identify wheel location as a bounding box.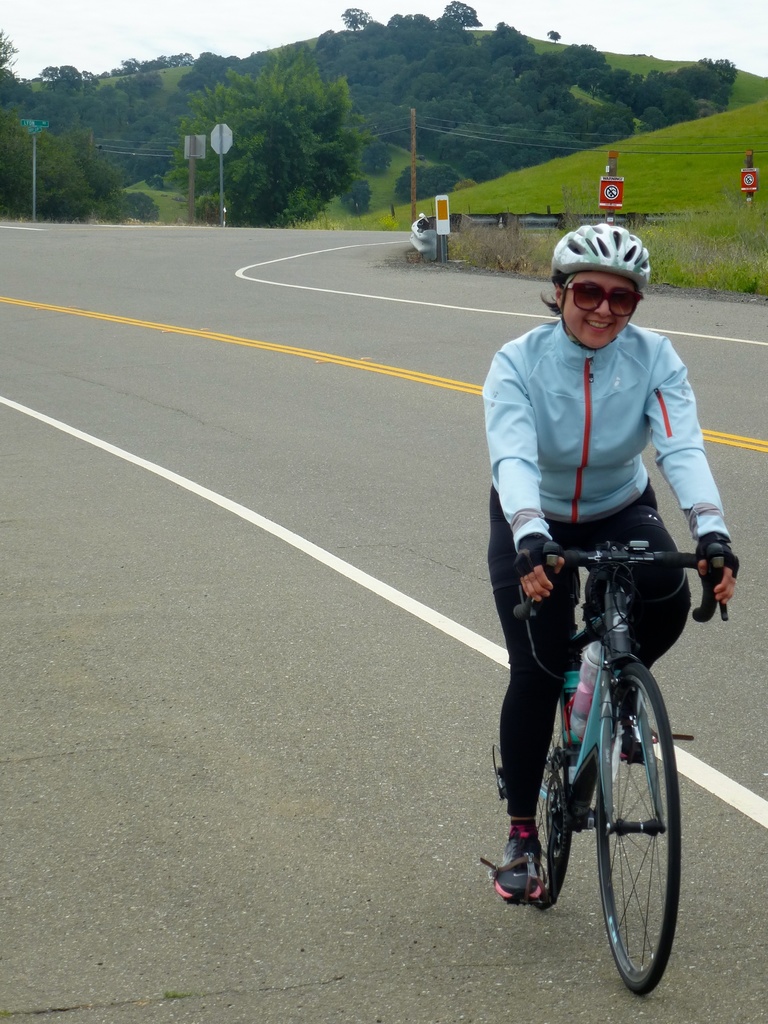
rect(535, 699, 571, 909).
